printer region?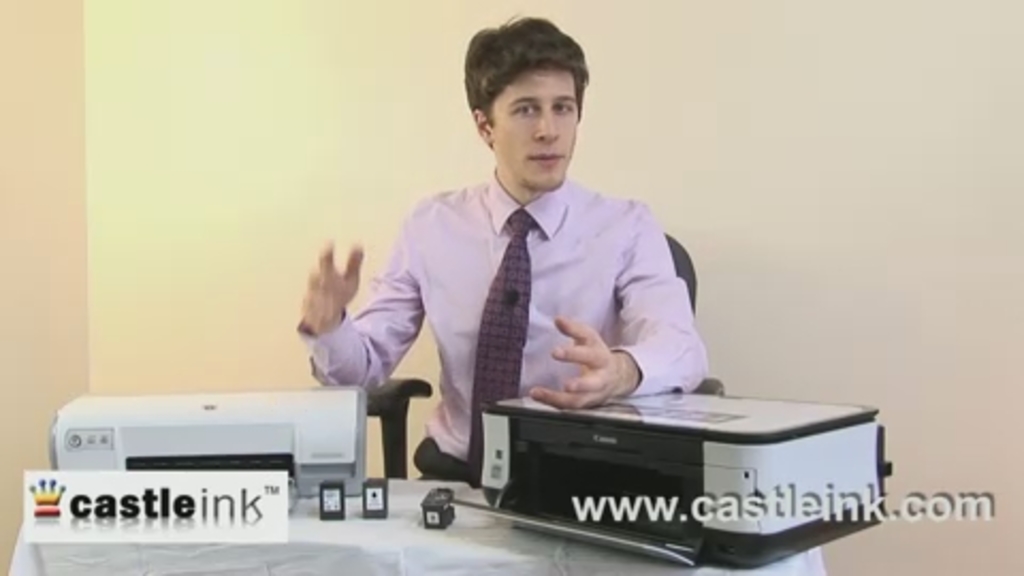
bbox=(51, 386, 369, 503)
